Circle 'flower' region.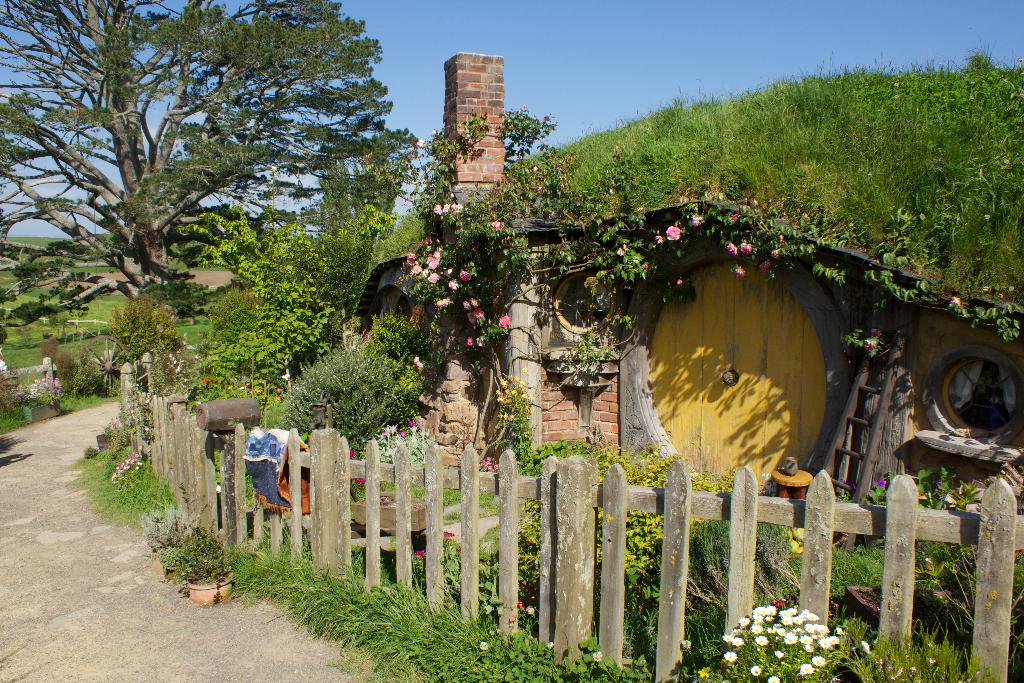
Region: (x1=724, y1=653, x2=737, y2=666).
